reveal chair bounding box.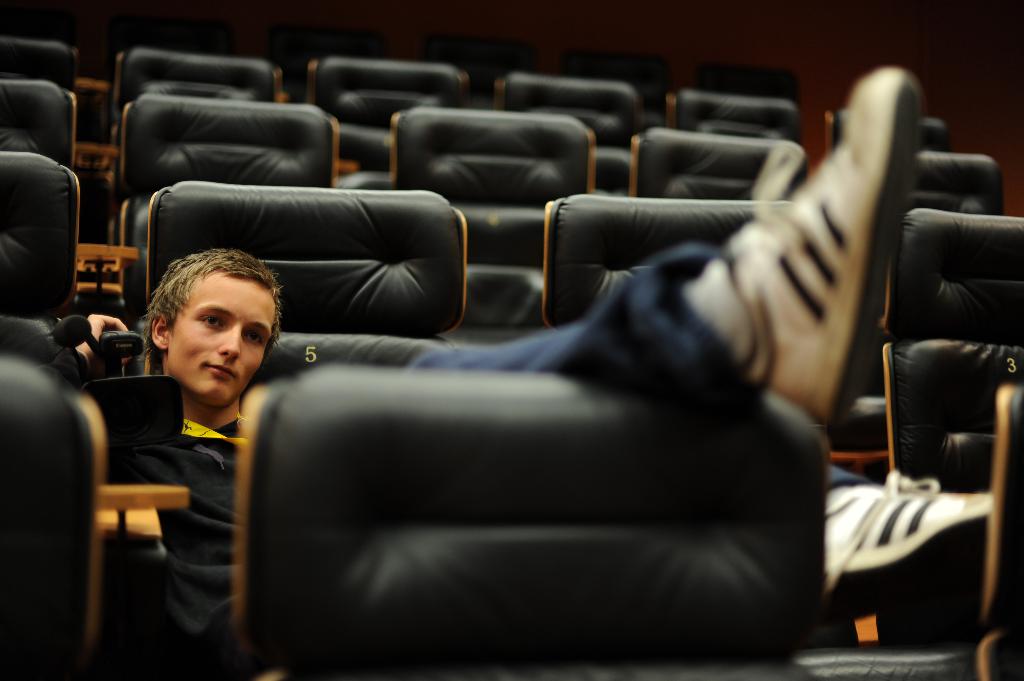
Revealed: [x1=661, y1=86, x2=808, y2=149].
